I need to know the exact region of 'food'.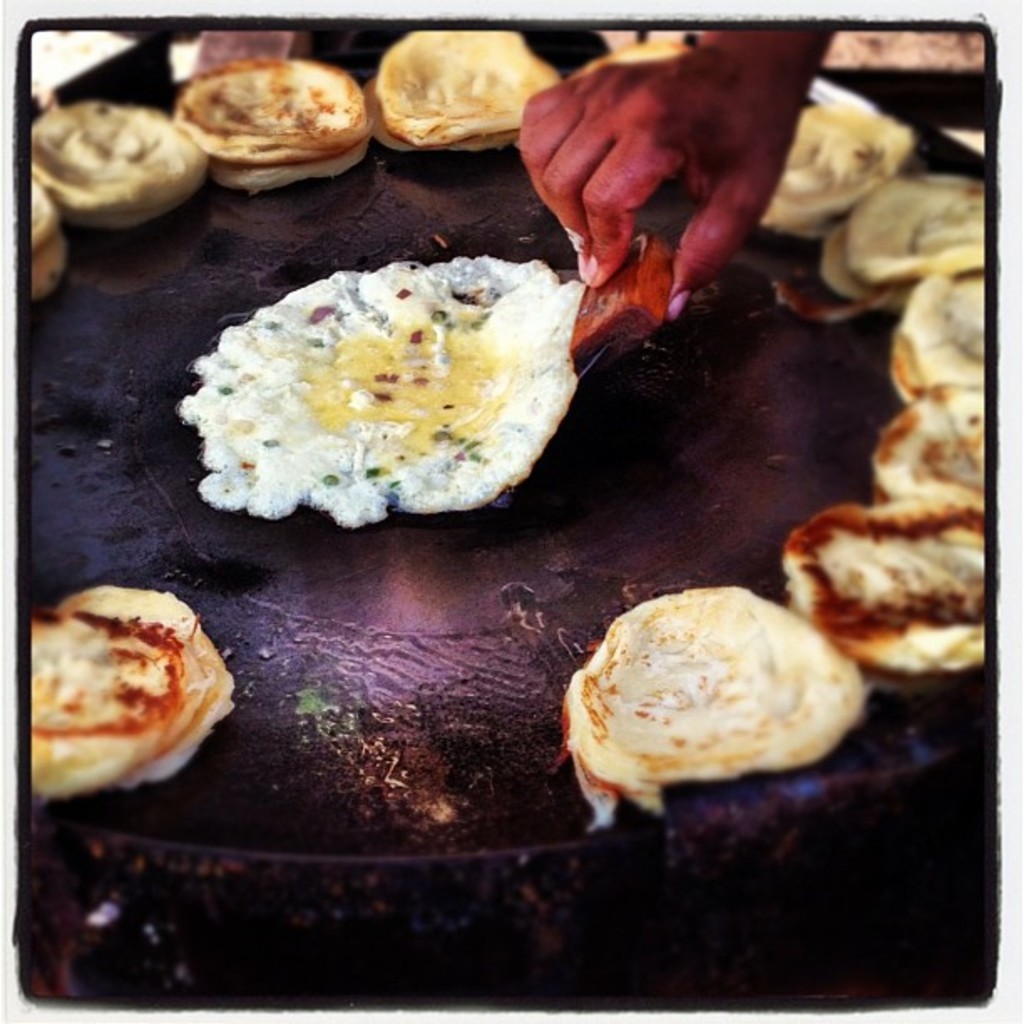
Region: 164:223:631:514.
